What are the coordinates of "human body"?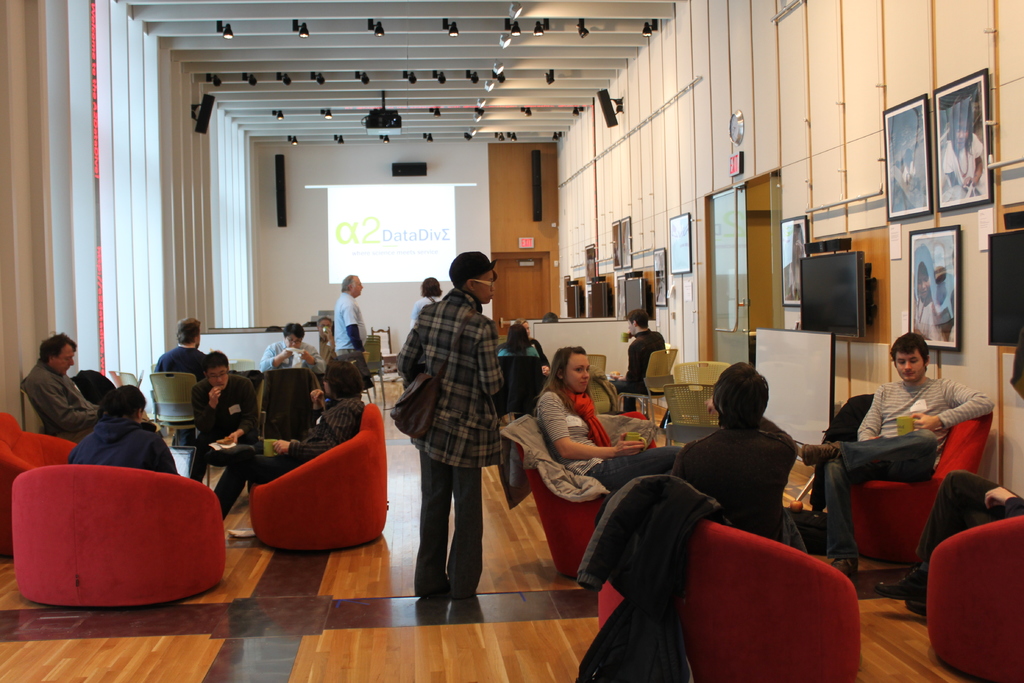
(x1=390, y1=241, x2=506, y2=624).
